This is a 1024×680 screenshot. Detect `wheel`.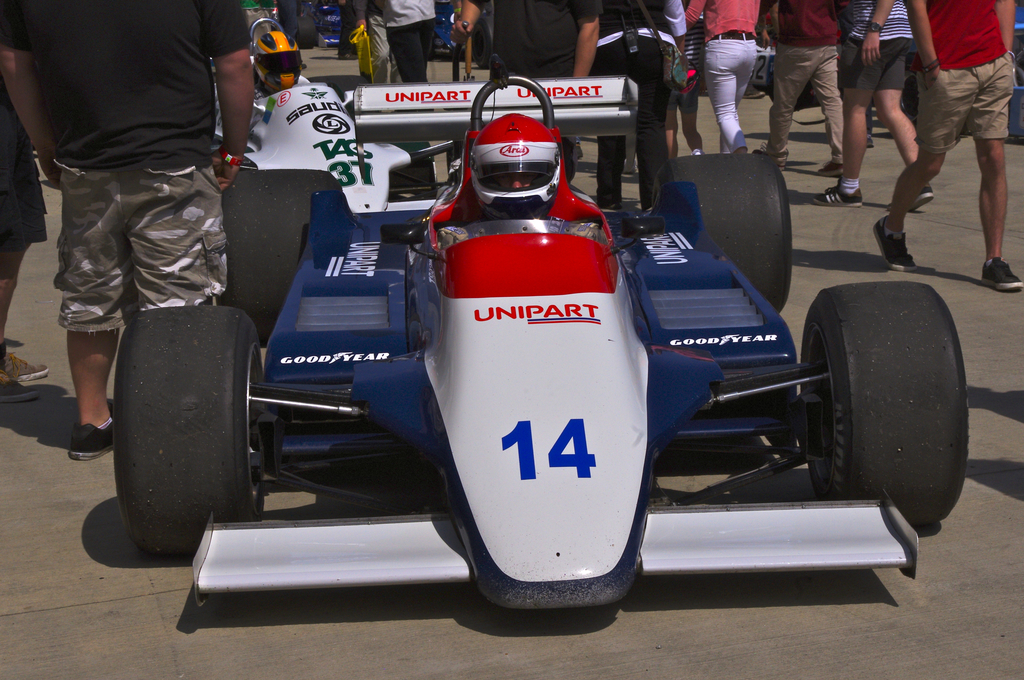
(left=219, top=164, right=340, bottom=354).
